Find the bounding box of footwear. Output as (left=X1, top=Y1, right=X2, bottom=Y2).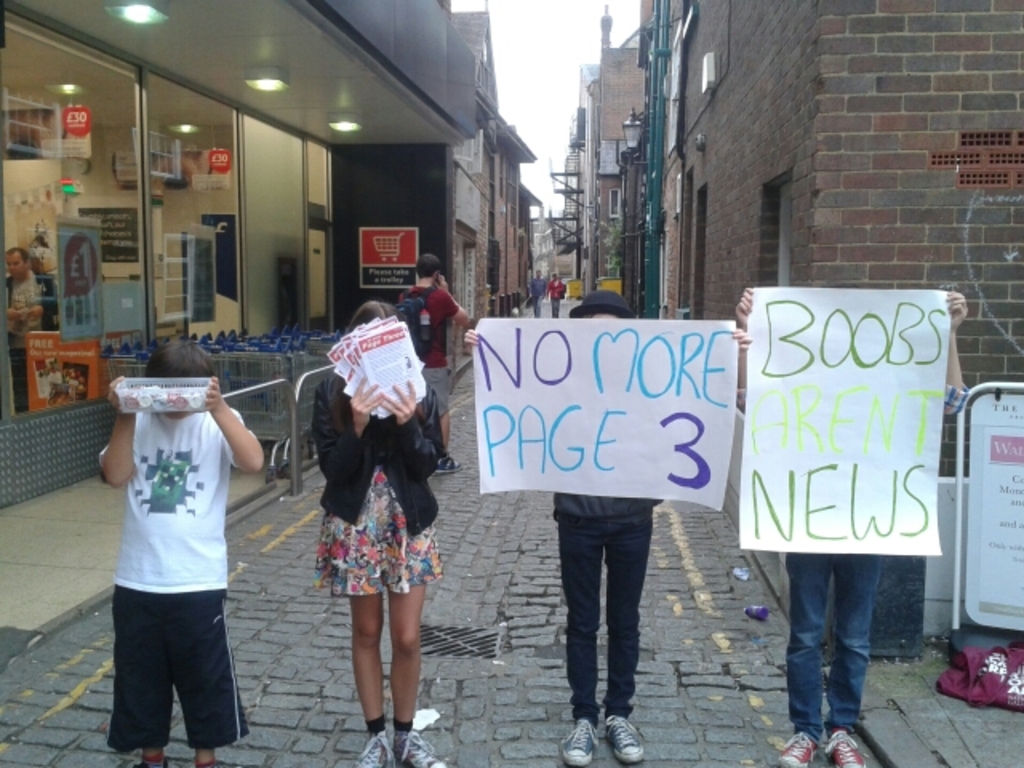
(left=778, top=730, right=816, bottom=766).
